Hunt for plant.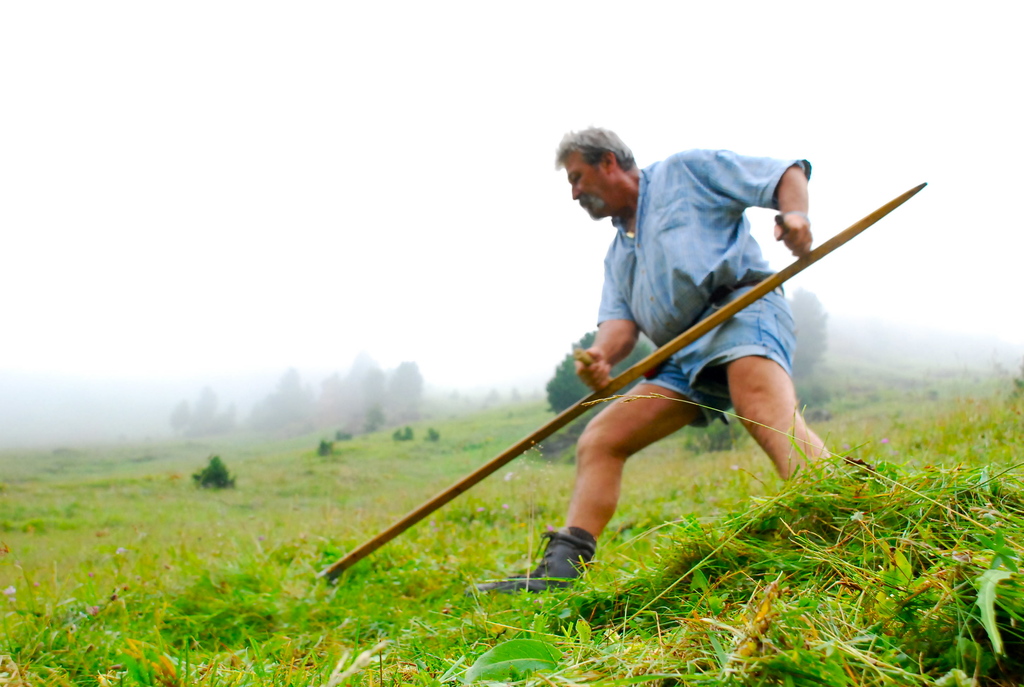
Hunted down at left=186, top=447, right=241, bottom=488.
